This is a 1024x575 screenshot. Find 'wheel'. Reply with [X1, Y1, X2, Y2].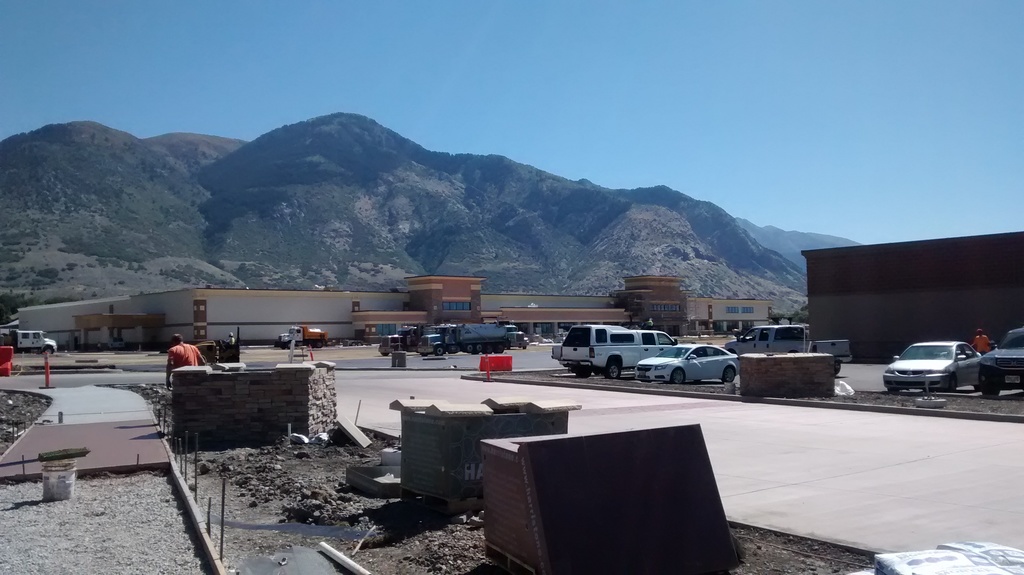
[383, 353, 388, 357].
